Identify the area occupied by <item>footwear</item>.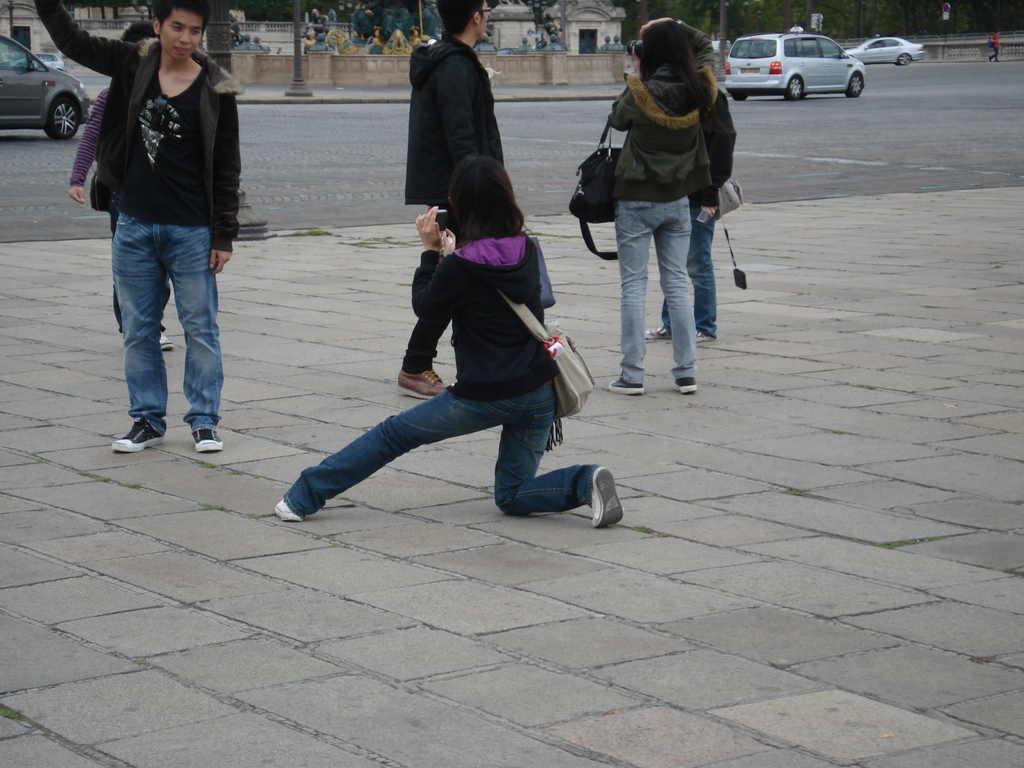
Area: l=159, t=329, r=177, b=351.
